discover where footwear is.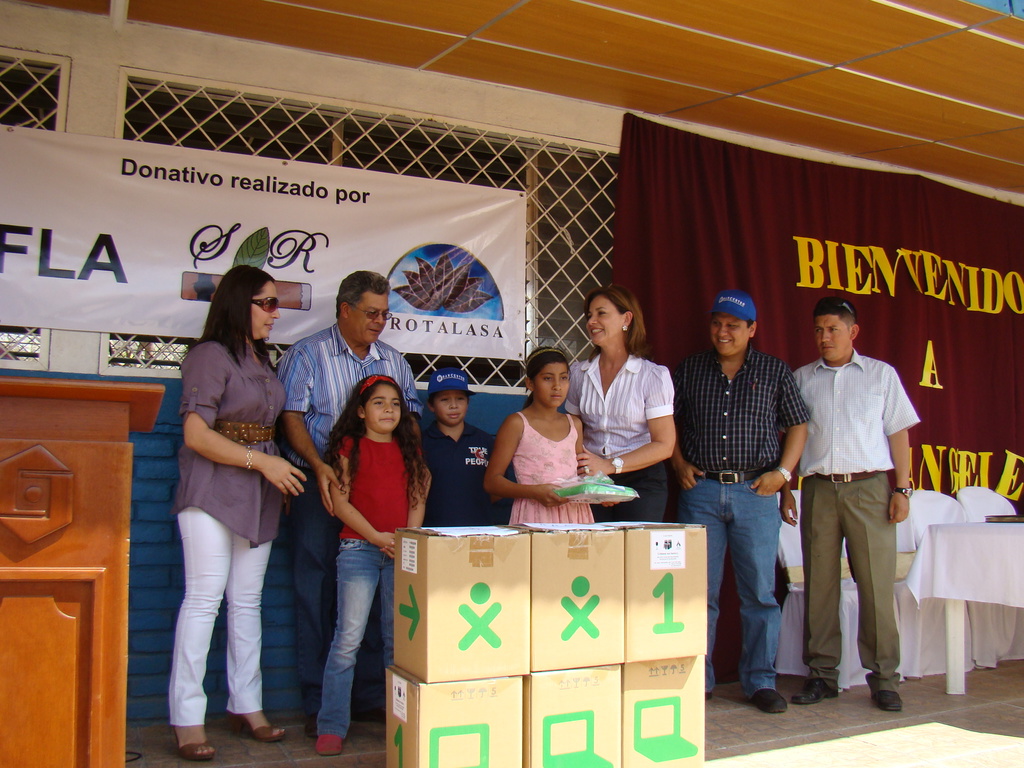
Discovered at bbox(168, 719, 218, 760).
